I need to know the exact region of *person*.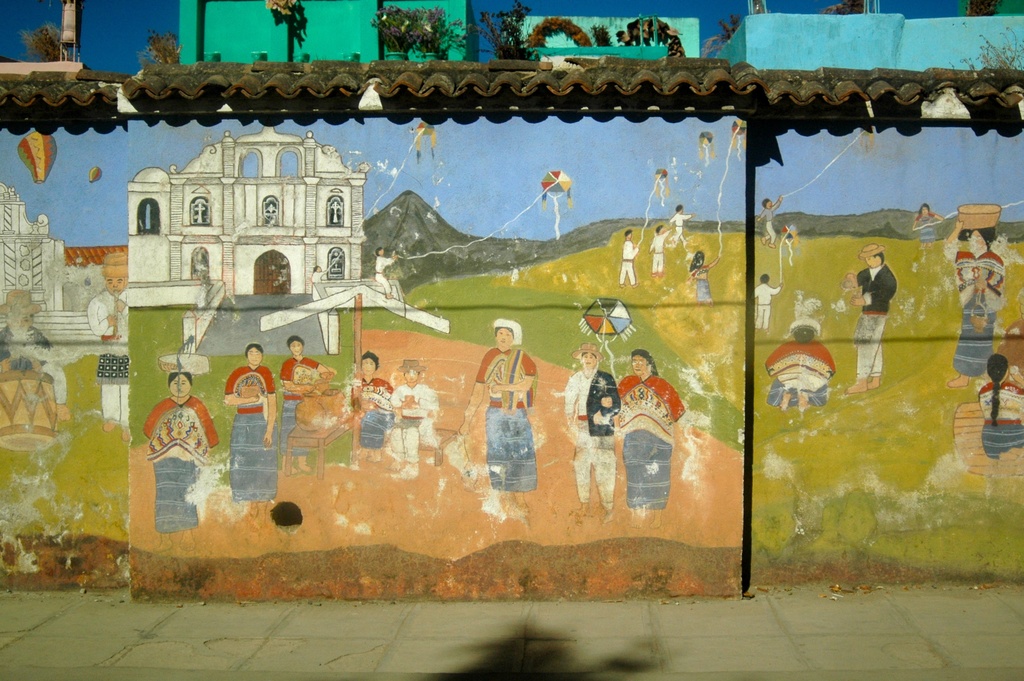
Region: [left=755, top=275, right=779, bottom=330].
